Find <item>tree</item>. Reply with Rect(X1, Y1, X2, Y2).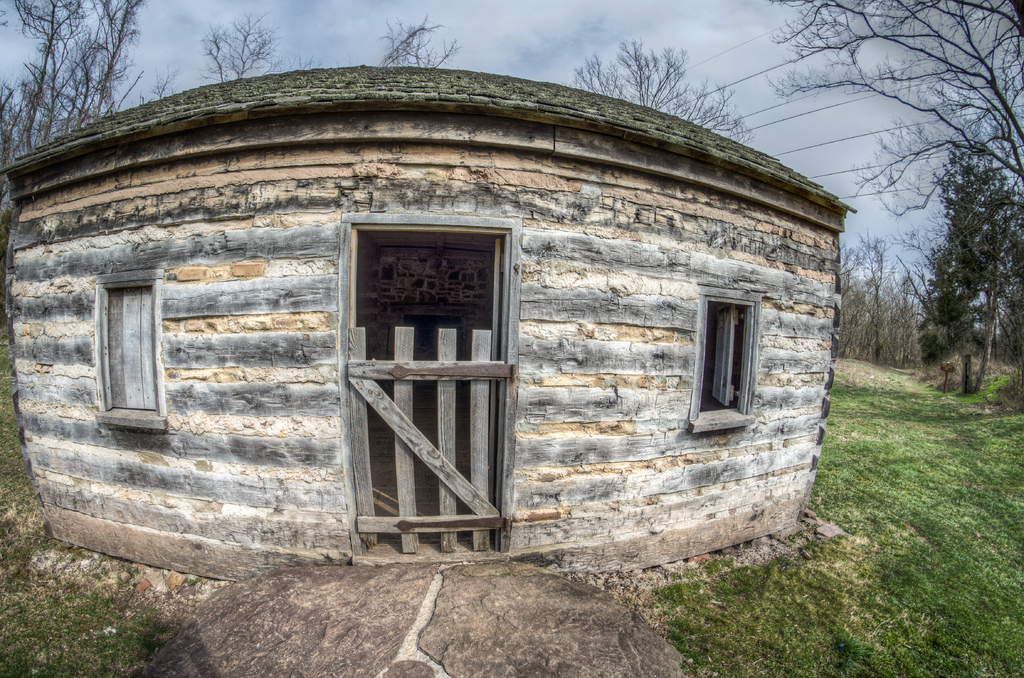
Rect(0, 0, 157, 170).
